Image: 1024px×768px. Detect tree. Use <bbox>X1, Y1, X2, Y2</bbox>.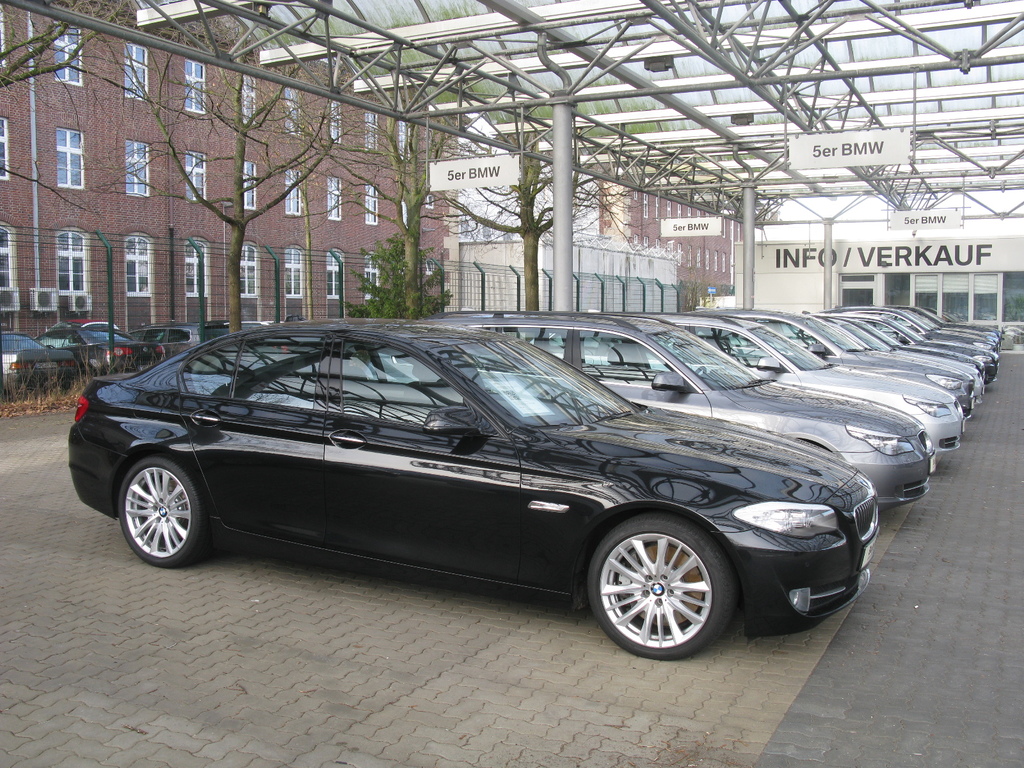
<bbox>59, 4, 420, 339</bbox>.
